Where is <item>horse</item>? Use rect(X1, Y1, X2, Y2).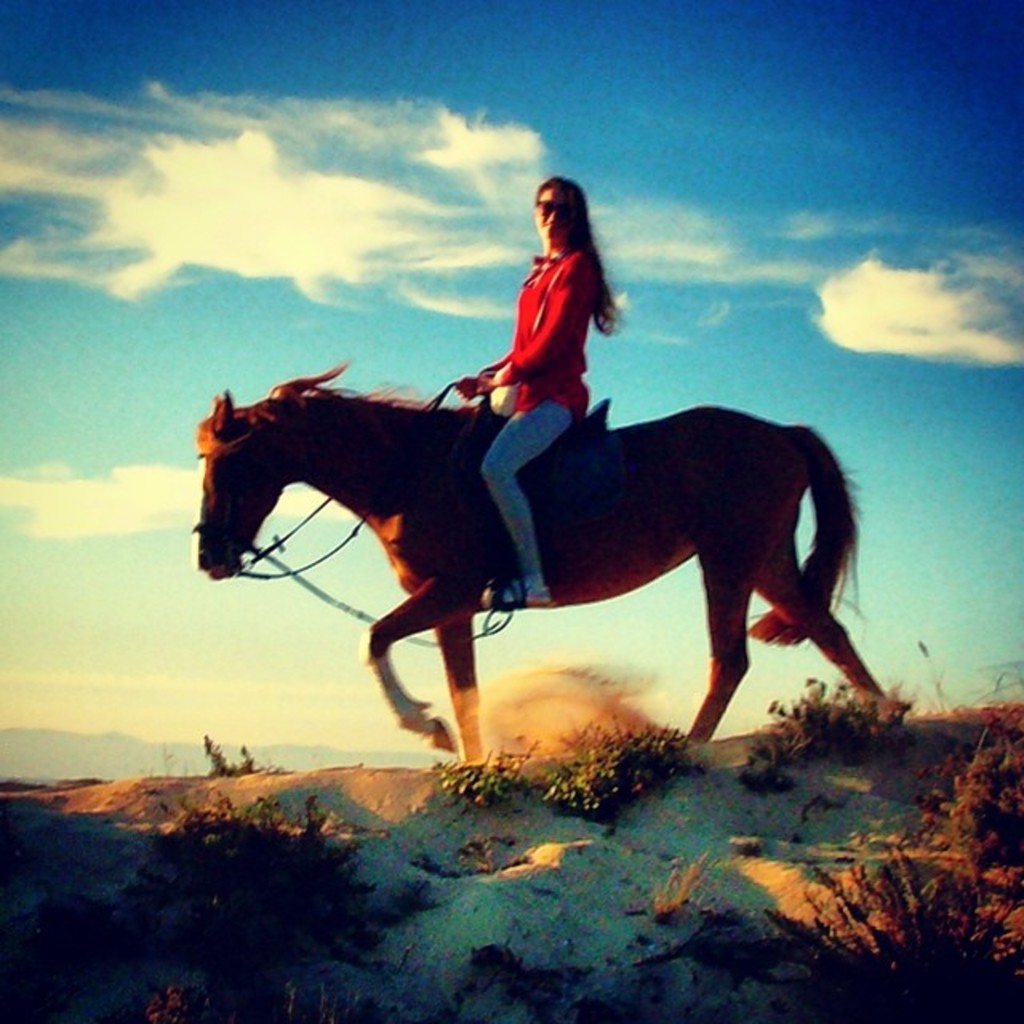
rect(189, 336, 874, 773).
